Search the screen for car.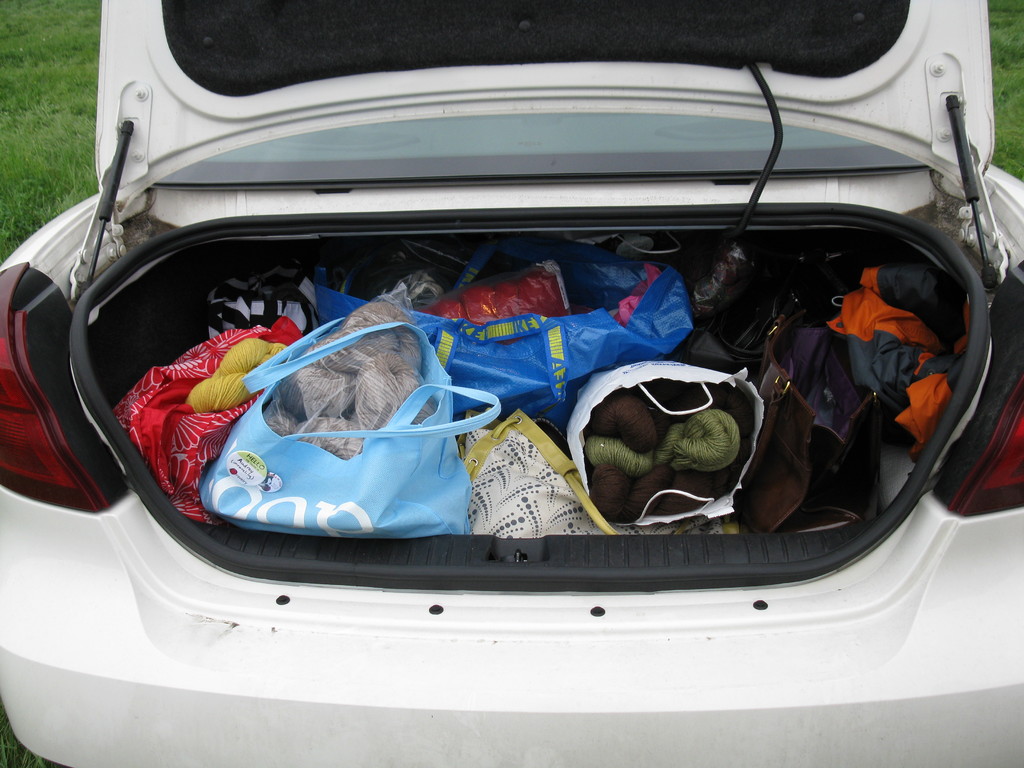
Found at left=0, top=0, right=1023, bottom=767.
